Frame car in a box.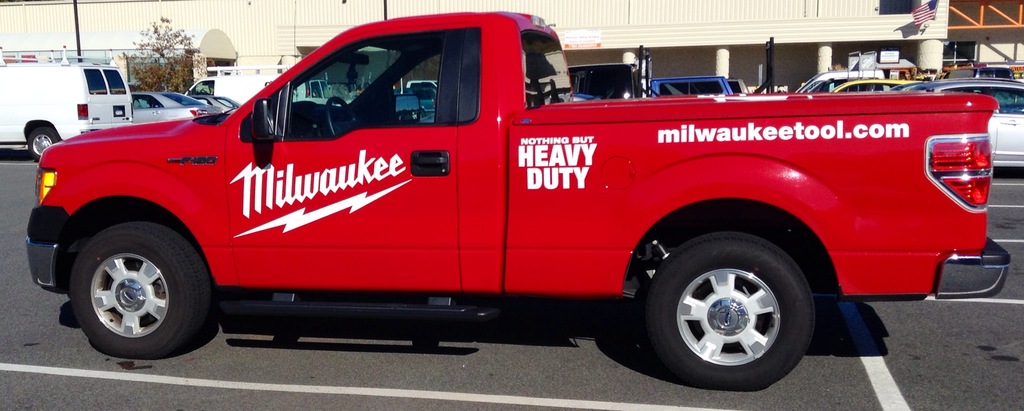
189:74:234:106.
